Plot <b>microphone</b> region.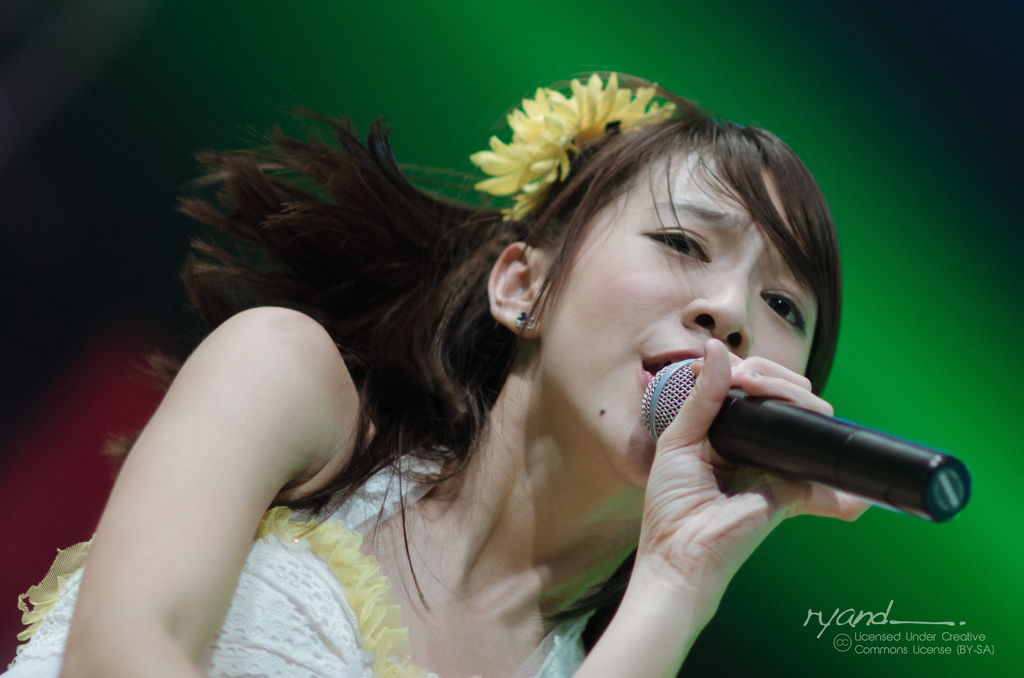
Plotted at crop(570, 335, 989, 540).
